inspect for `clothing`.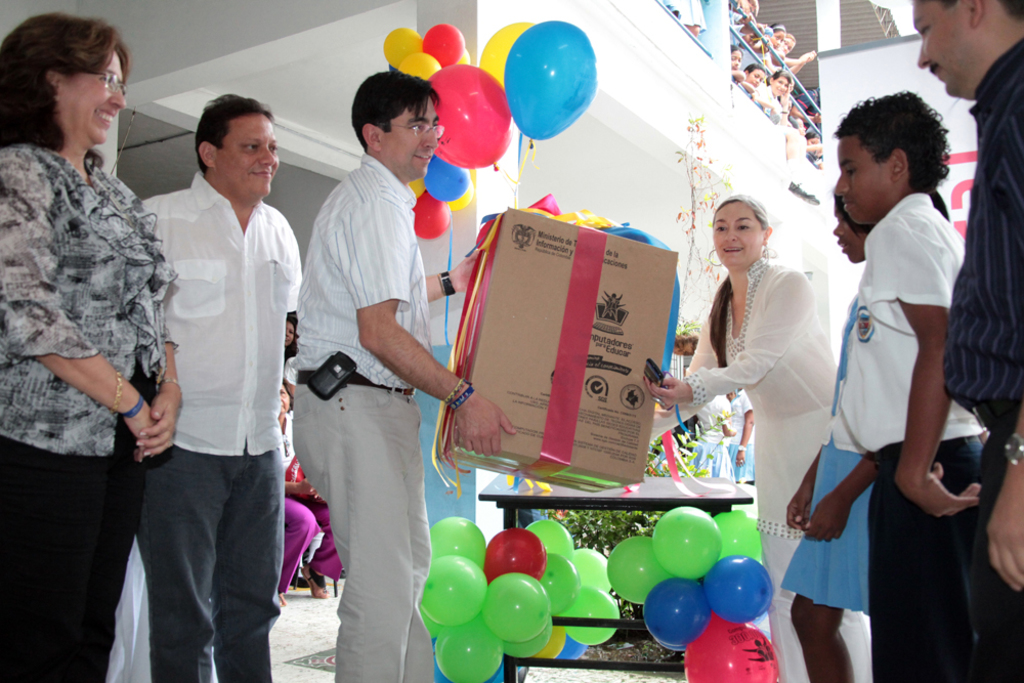
Inspection: [left=292, top=154, right=433, bottom=682].
